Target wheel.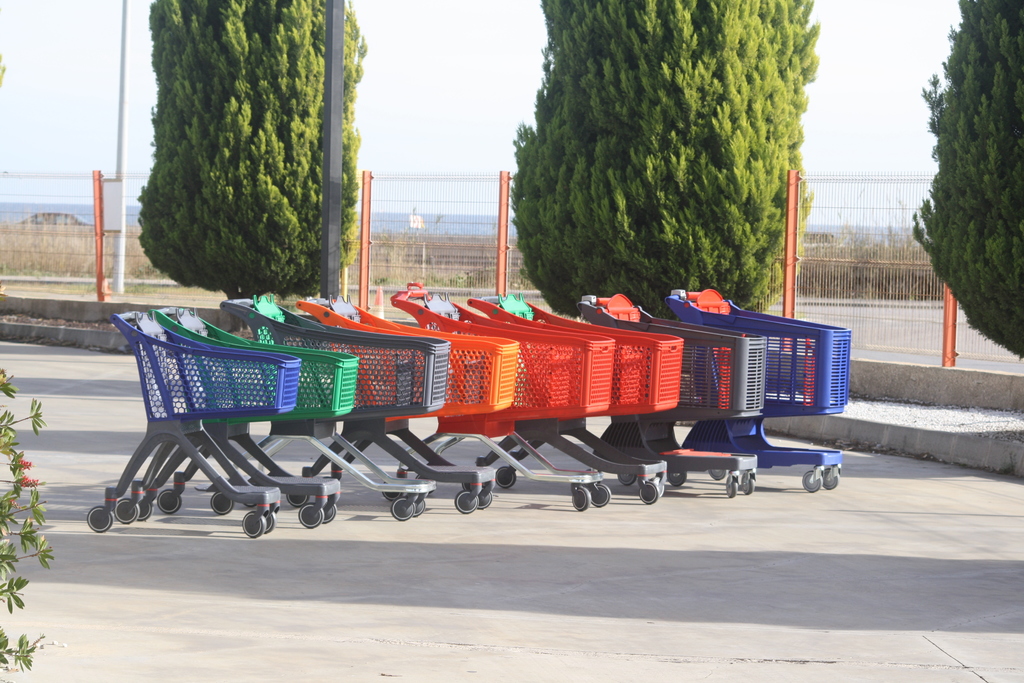
Target region: <box>821,462,837,488</box>.
